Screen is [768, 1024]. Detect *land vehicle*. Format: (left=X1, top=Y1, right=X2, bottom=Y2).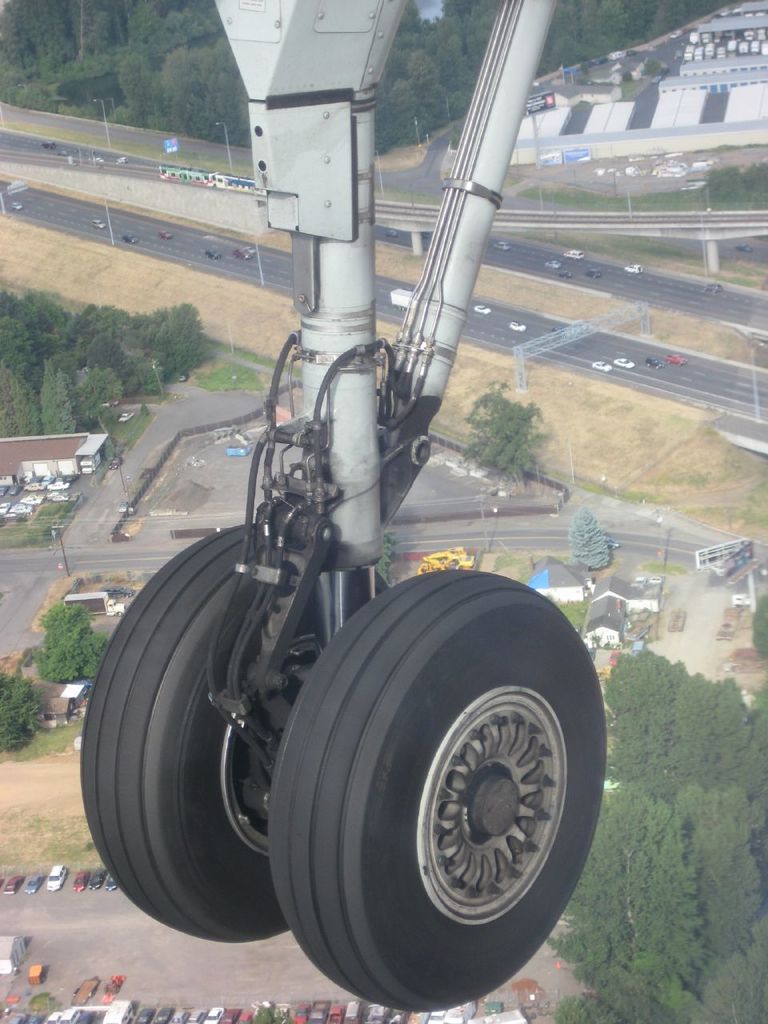
(left=90, top=216, right=107, bottom=232).
